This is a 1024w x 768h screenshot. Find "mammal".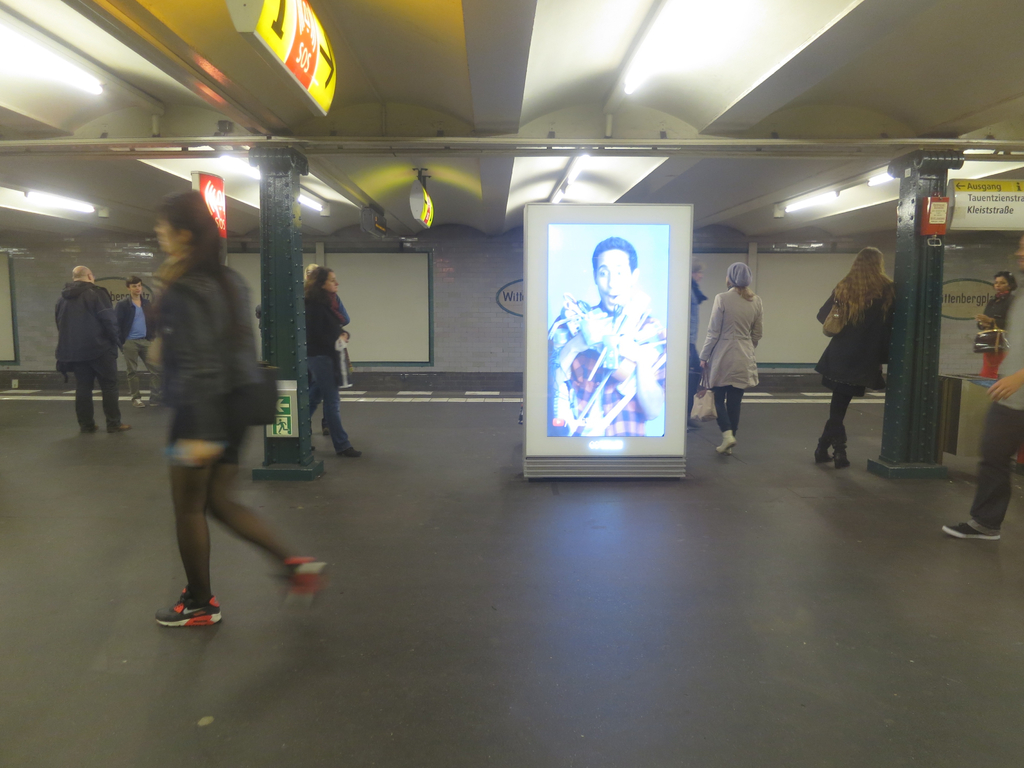
Bounding box: [152,186,335,627].
